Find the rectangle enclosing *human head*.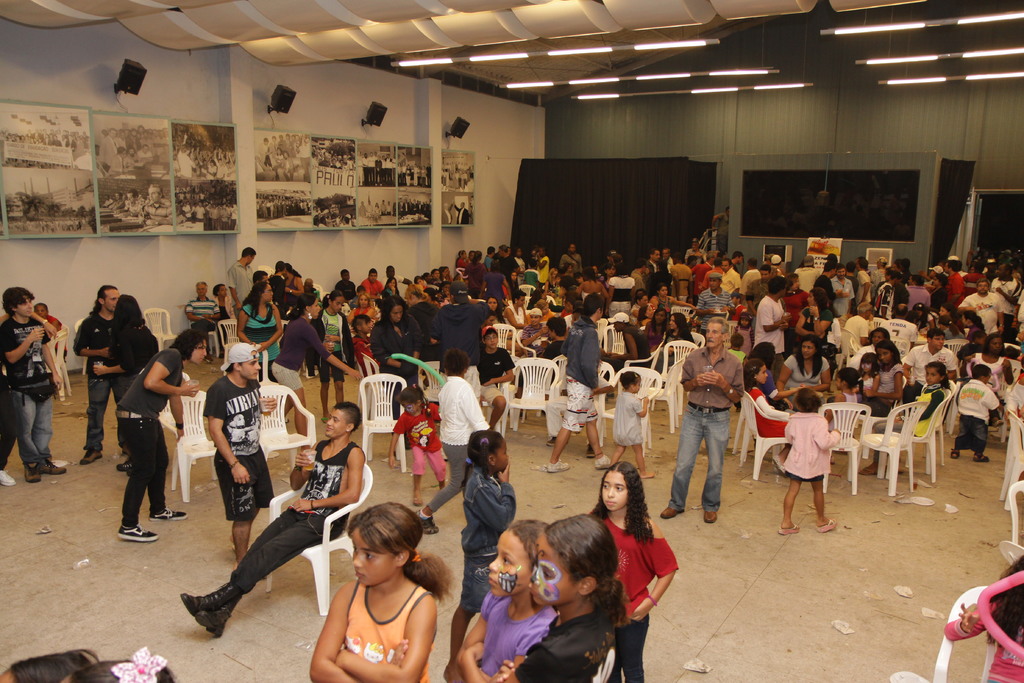
(left=33, top=304, right=46, bottom=319).
